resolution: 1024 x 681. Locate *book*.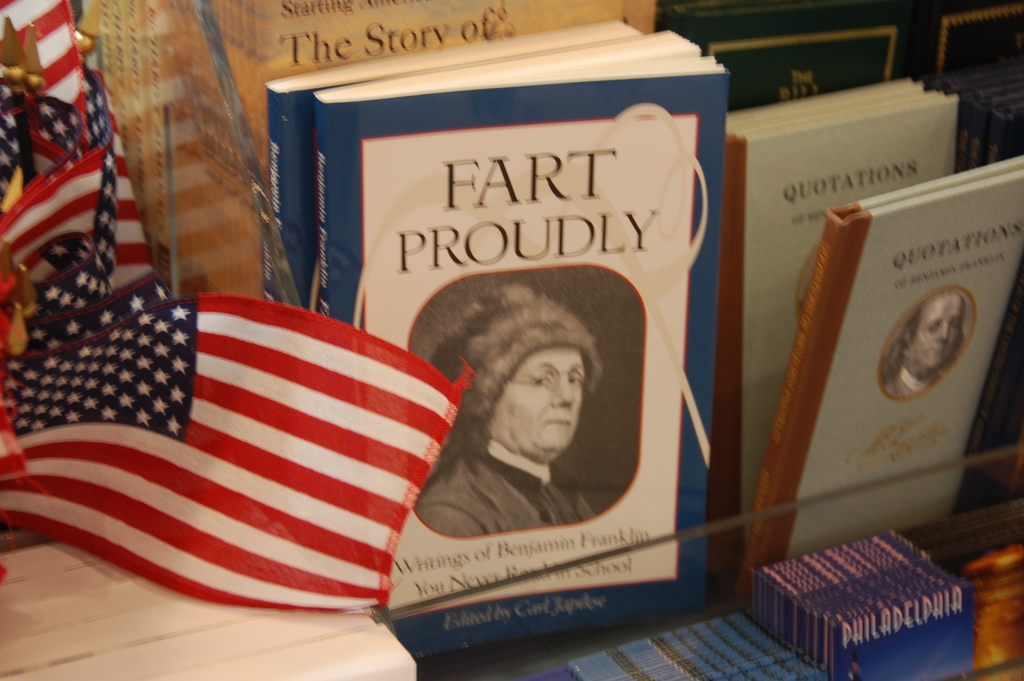
x1=745, y1=147, x2=1016, y2=591.
